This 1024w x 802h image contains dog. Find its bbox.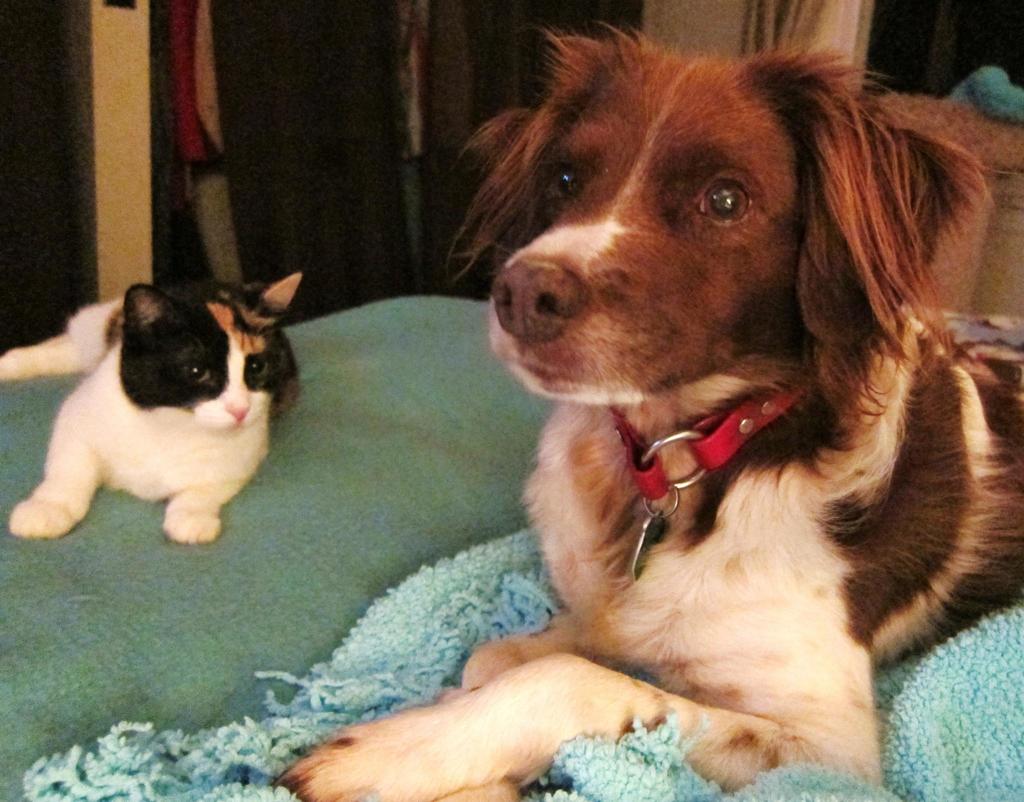
pyautogui.locateOnScreen(271, 17, 1023, 801).
